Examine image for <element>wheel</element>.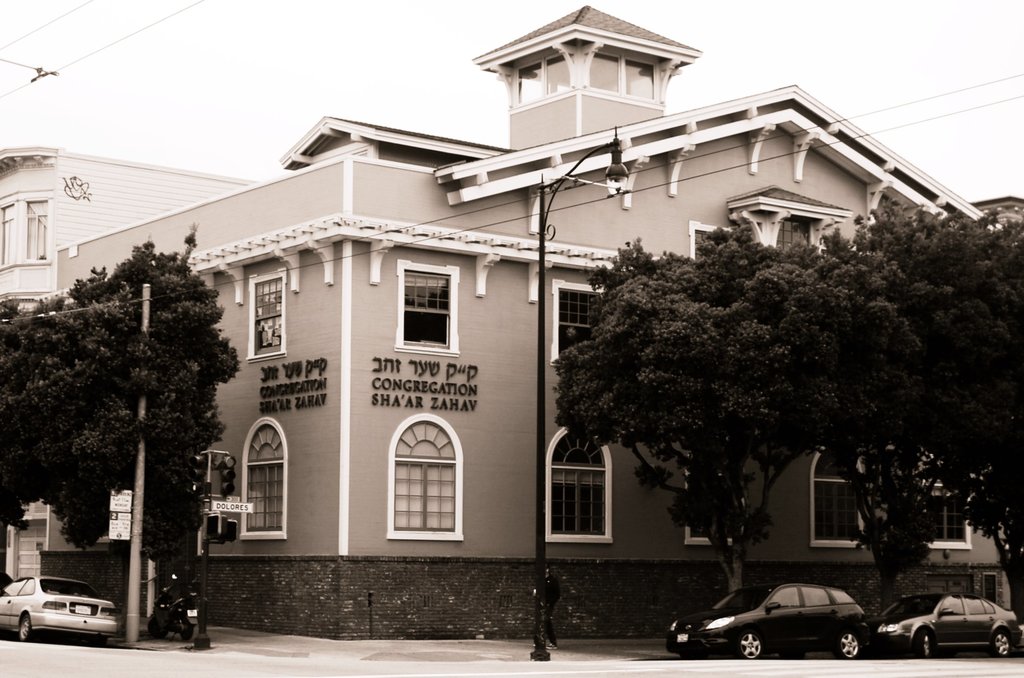
Examination result: {"x1": 144, "y1": 615, "x2": 168, "y2": 644}.
